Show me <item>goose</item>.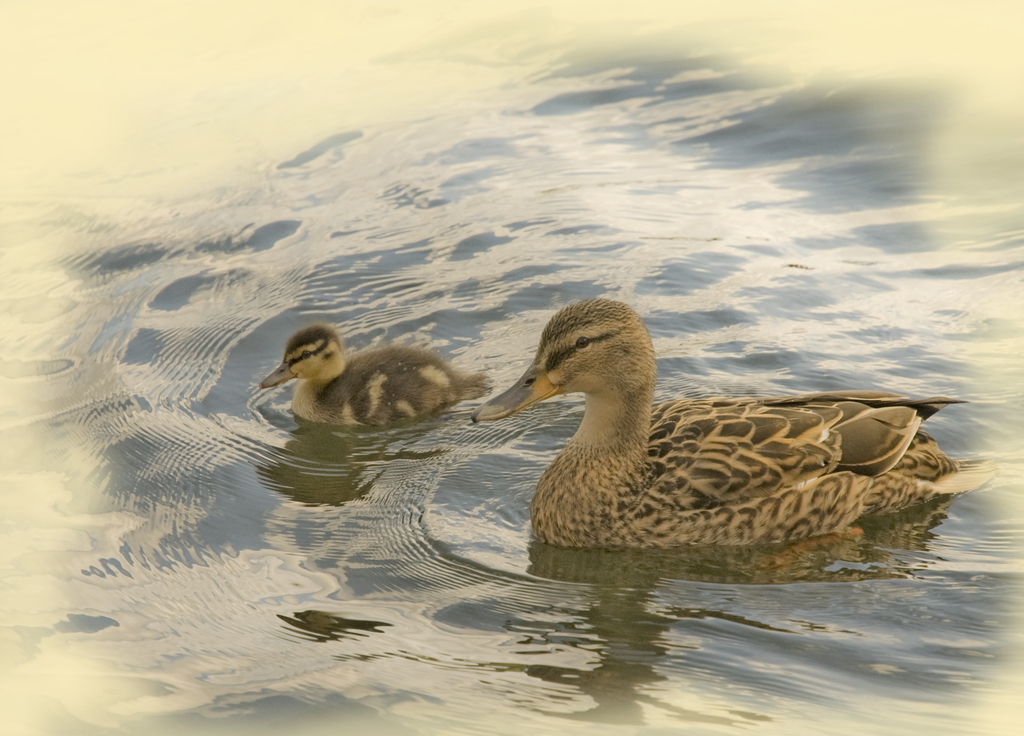
<item>goose</item> is here: region(513, 295, 973, 567).
